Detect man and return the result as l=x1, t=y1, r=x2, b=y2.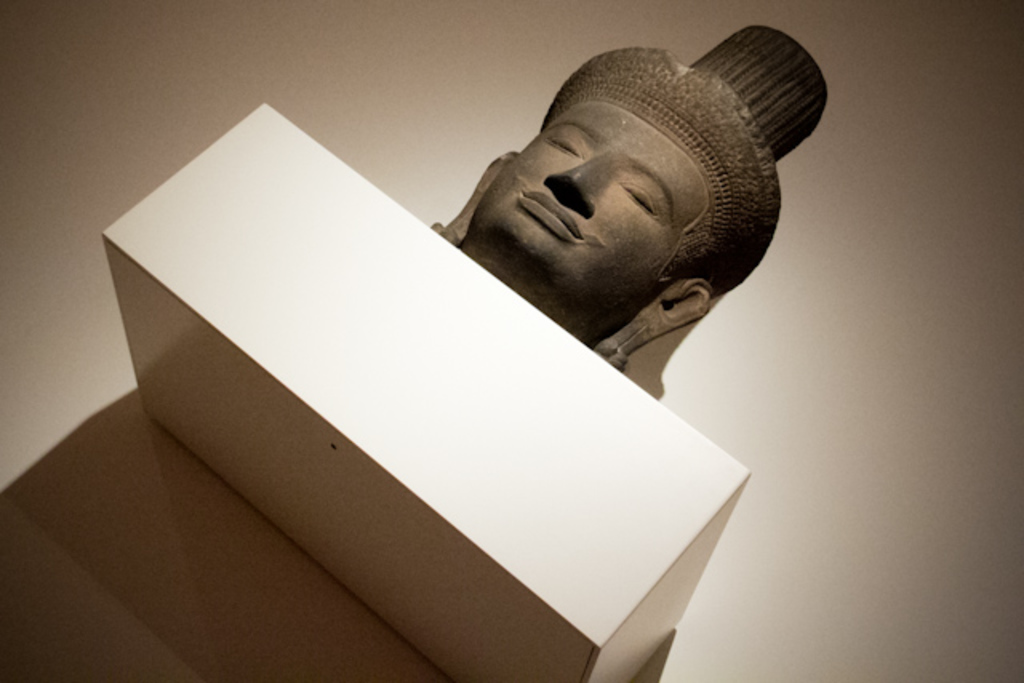
l=429, t=32, r=843, b=421.
